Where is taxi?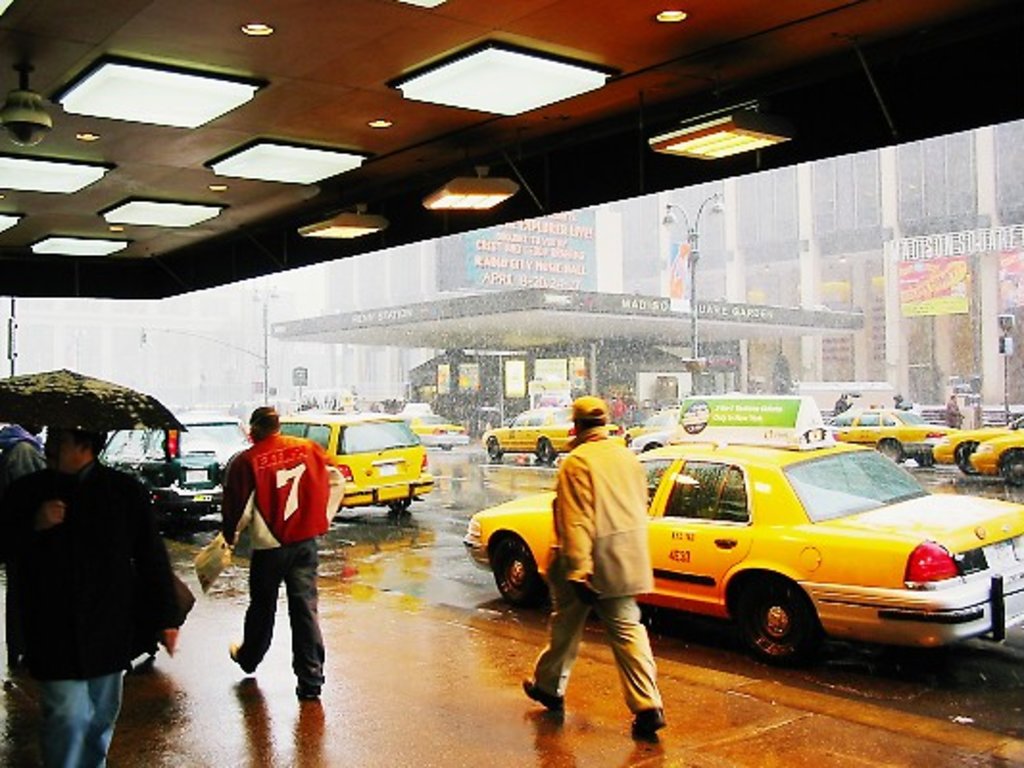
(left=463, top=396, right=1022, bottom=672).
